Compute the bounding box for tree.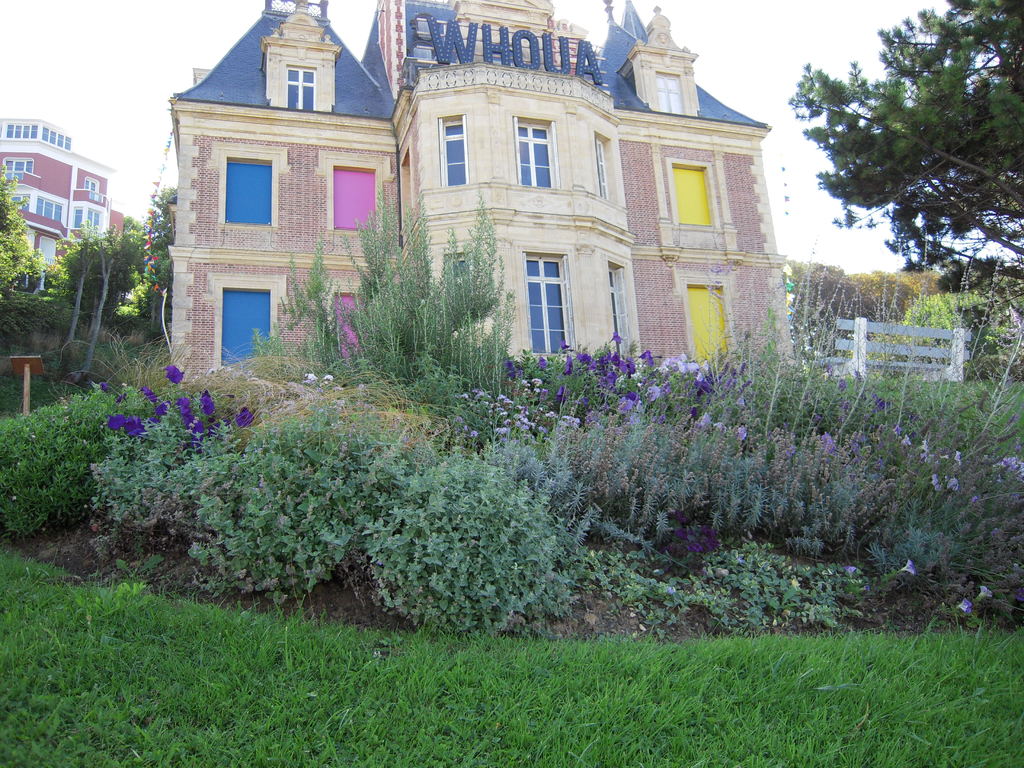
<region>38, 214, 150, 327</region>.
